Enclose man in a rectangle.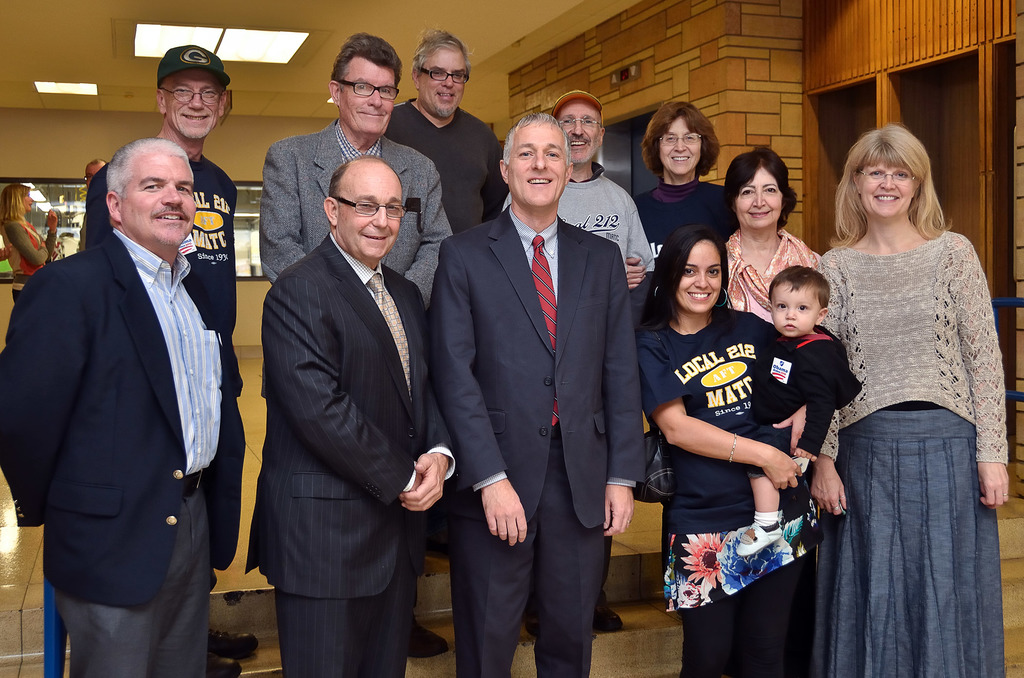
541 87 657 341.
